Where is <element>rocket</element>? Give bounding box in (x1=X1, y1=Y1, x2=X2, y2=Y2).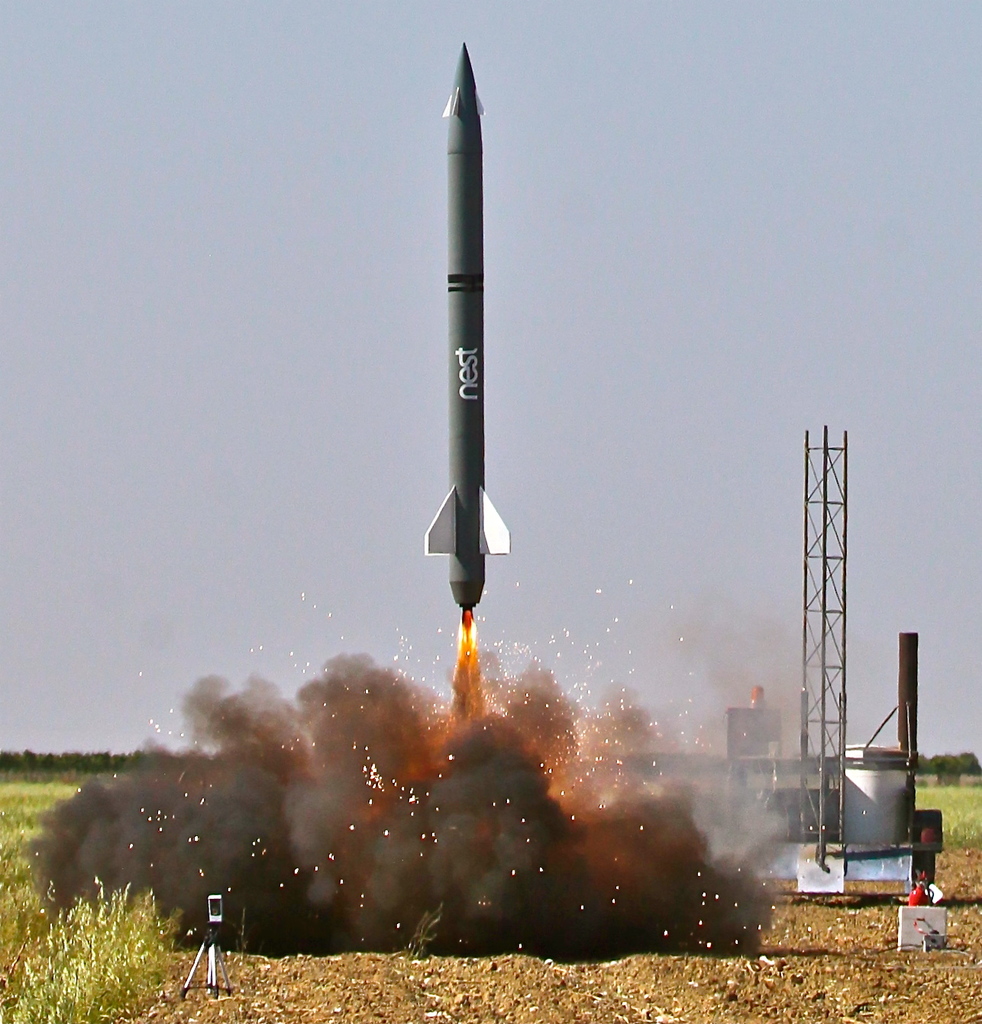
(x1=417, y1=46, x2=510, y2=607).
